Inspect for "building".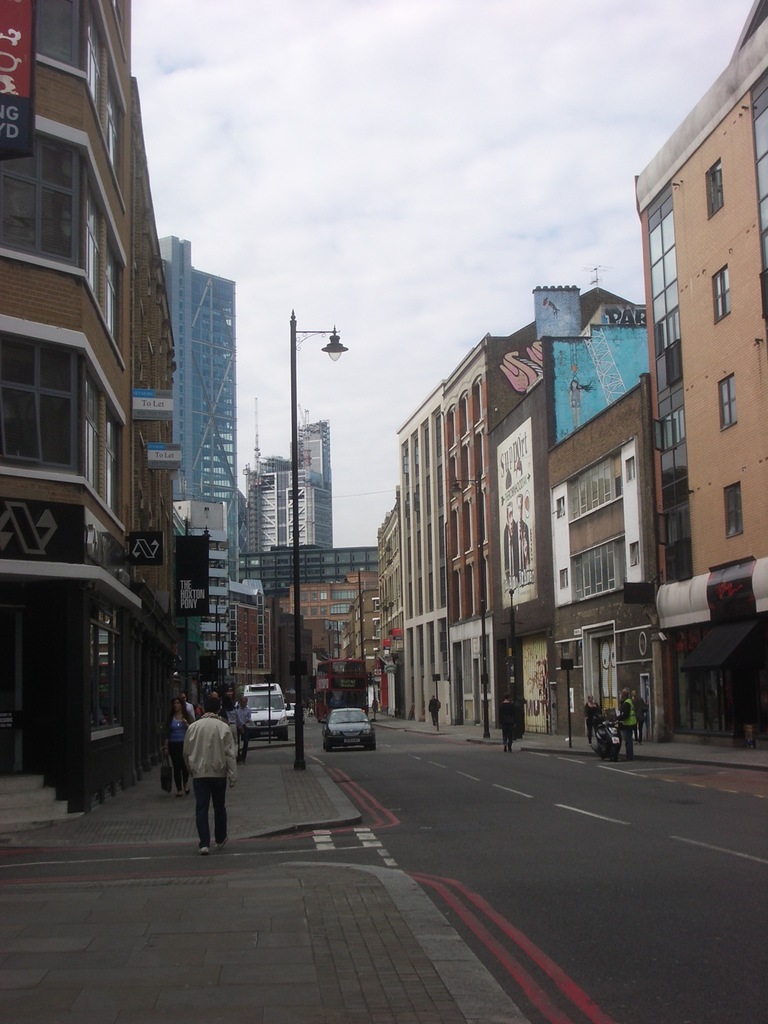
Inspection: <bbox>247, 417, 334, 555</bbox>.
